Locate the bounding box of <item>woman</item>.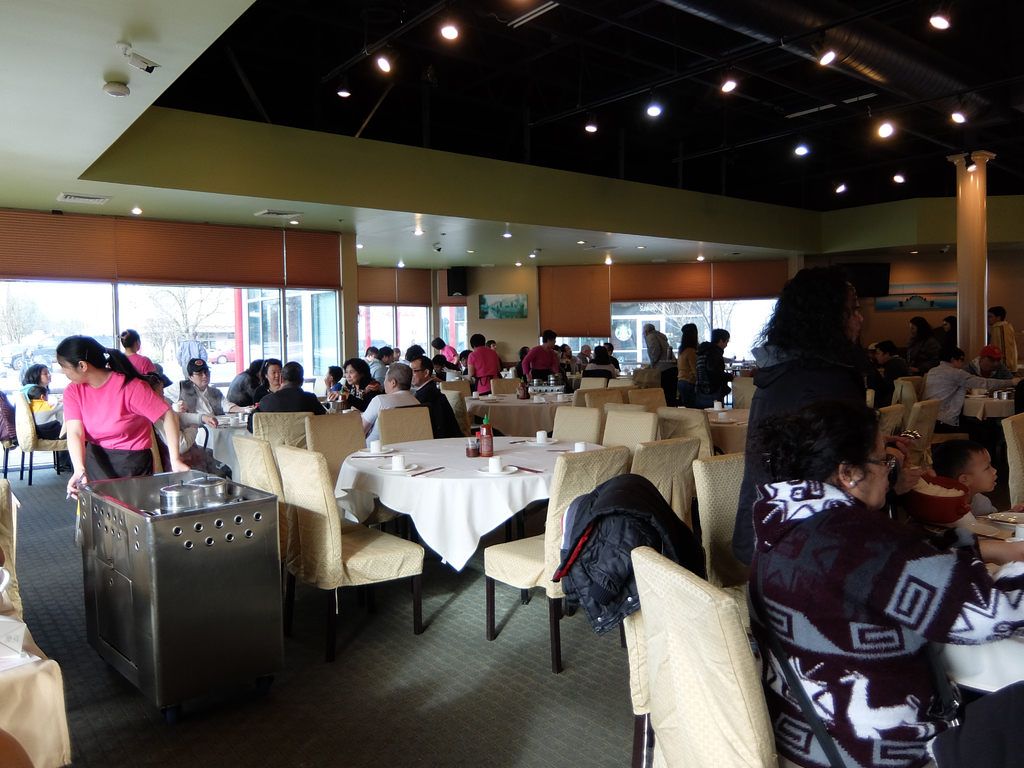
Bounding box: select_region(252, 355, 284, 404).
